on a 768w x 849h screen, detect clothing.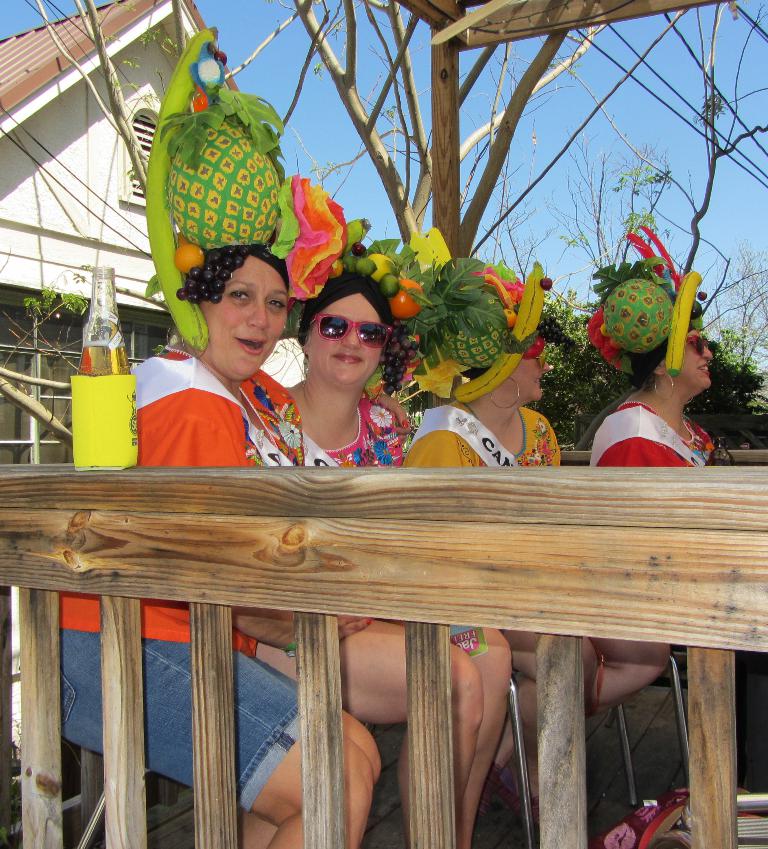
box(588, 395, 767, 793).
